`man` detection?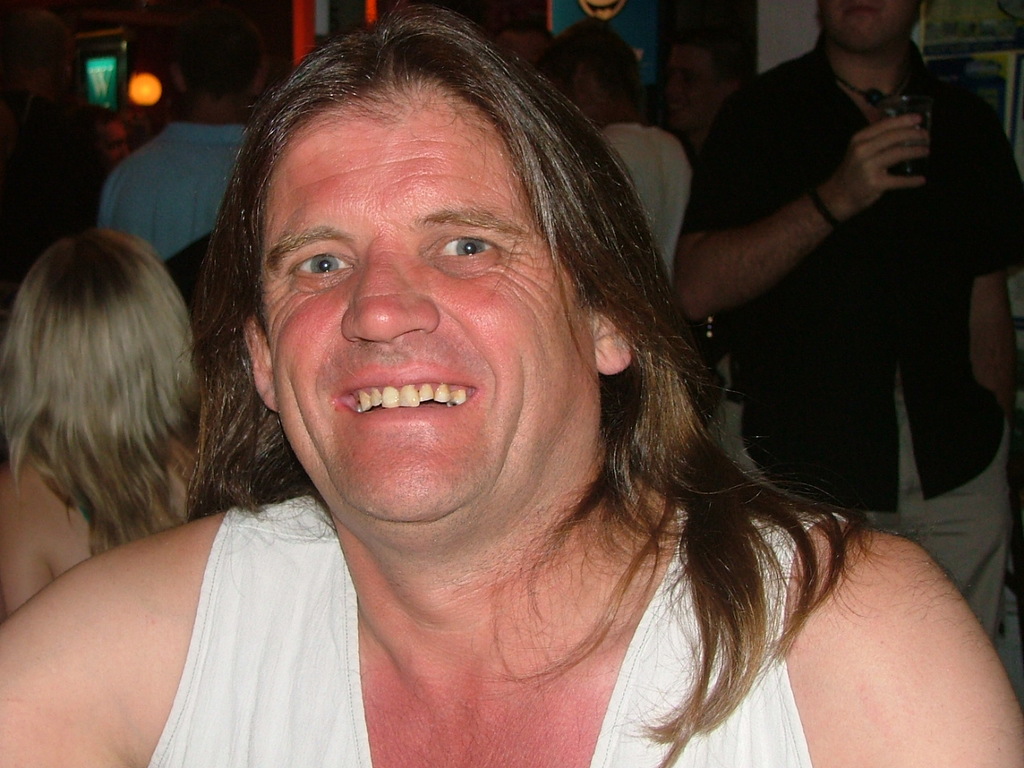
(left=0, top=0, right=1023, bottom=767)
